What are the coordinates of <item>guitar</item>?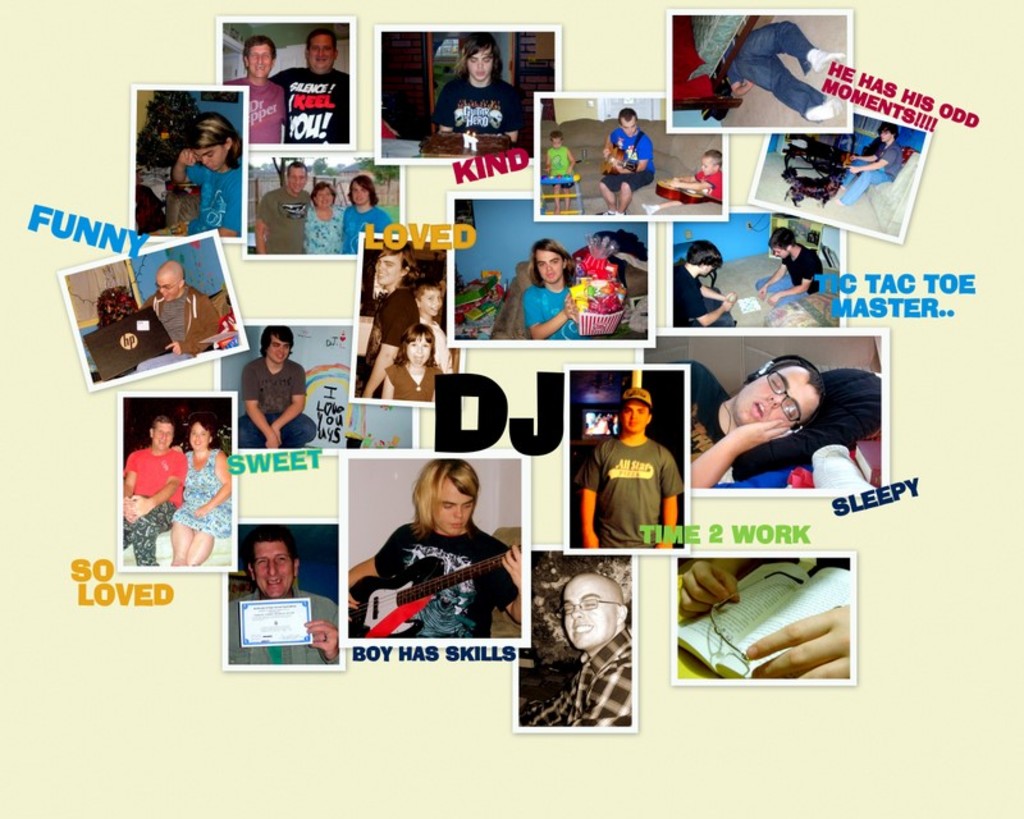
box(346, 545, 516, 641).
